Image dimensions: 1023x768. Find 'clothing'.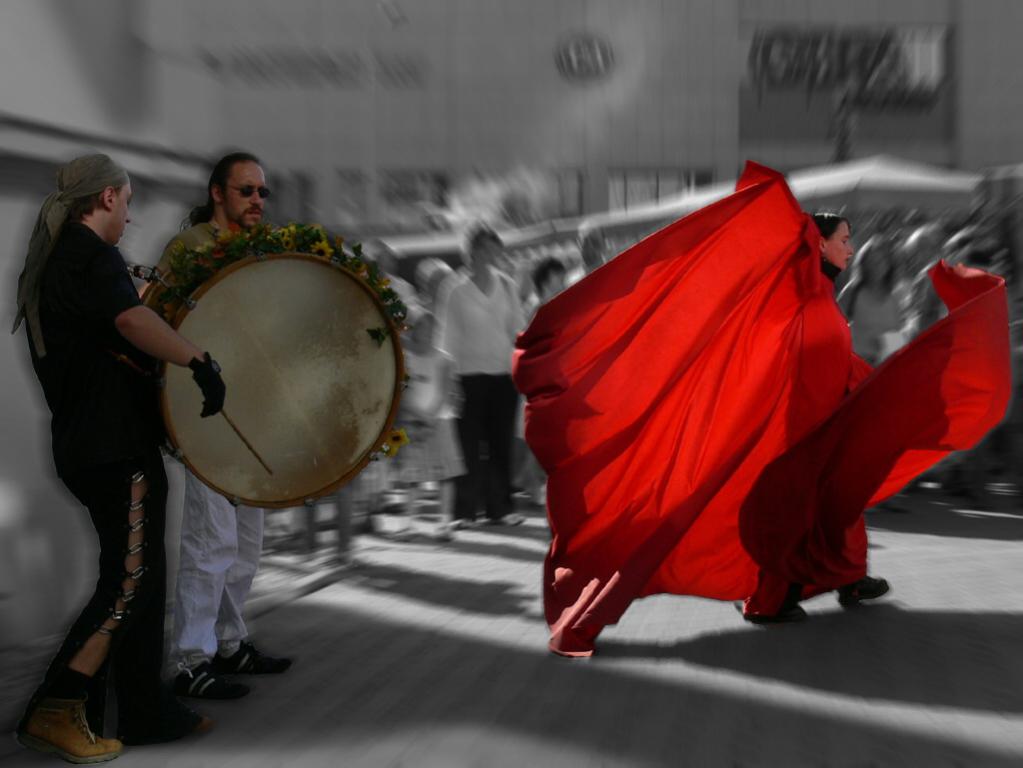
detection(18, 216, 163, 429).
